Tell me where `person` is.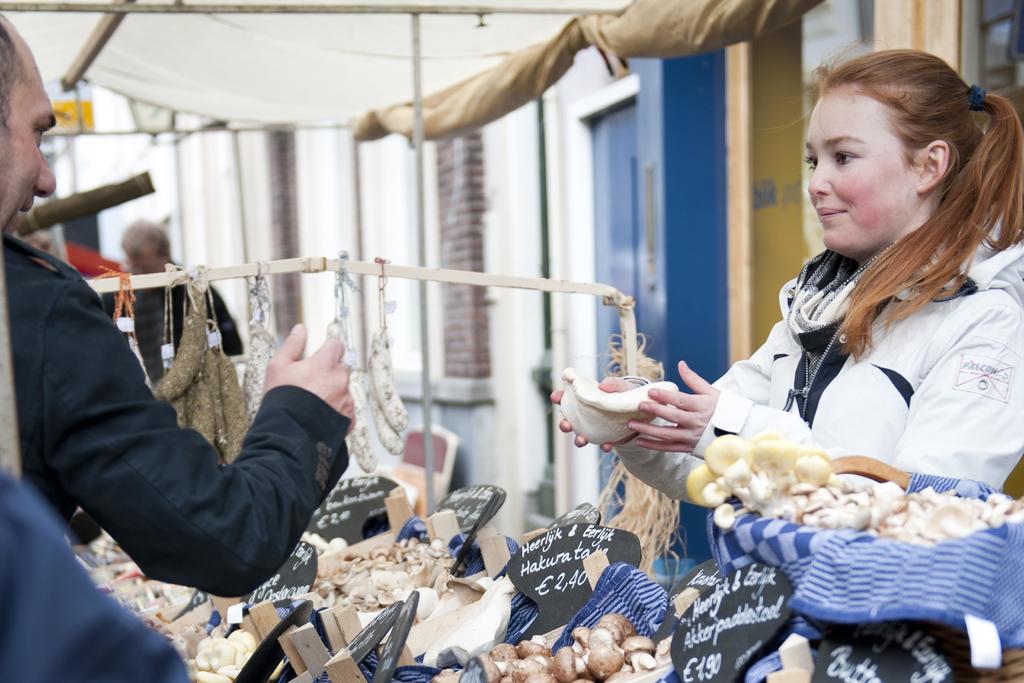
`person` is at locate(554, 47, 1023, 486).
